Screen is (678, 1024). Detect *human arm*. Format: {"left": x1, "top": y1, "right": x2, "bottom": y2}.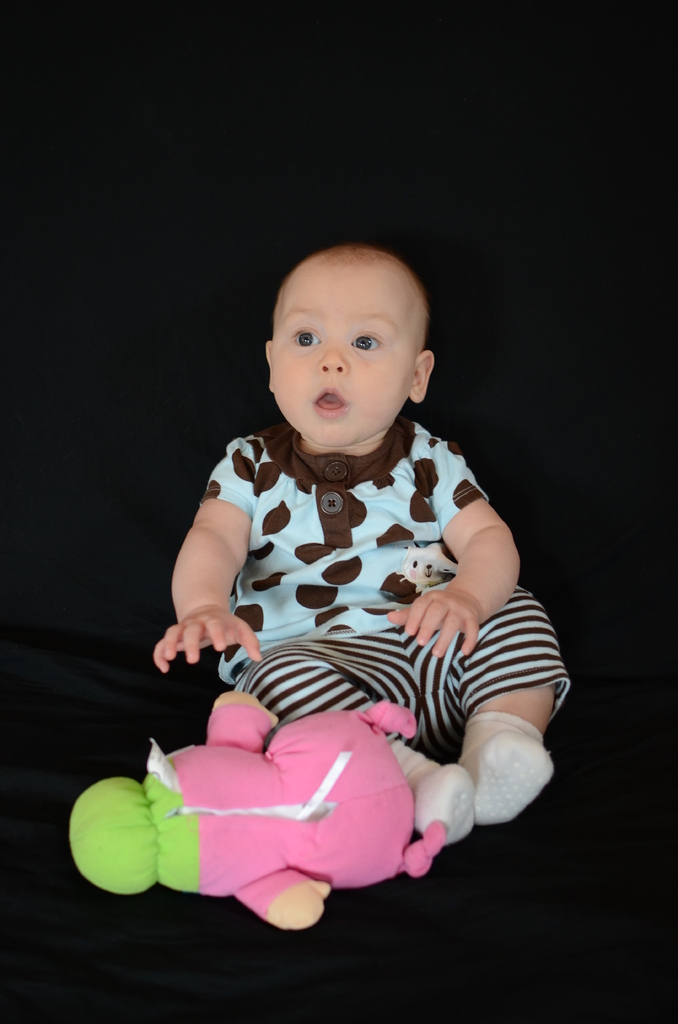
{"left": 157, "top": 434, "right": 261, "bottom": 678}.
